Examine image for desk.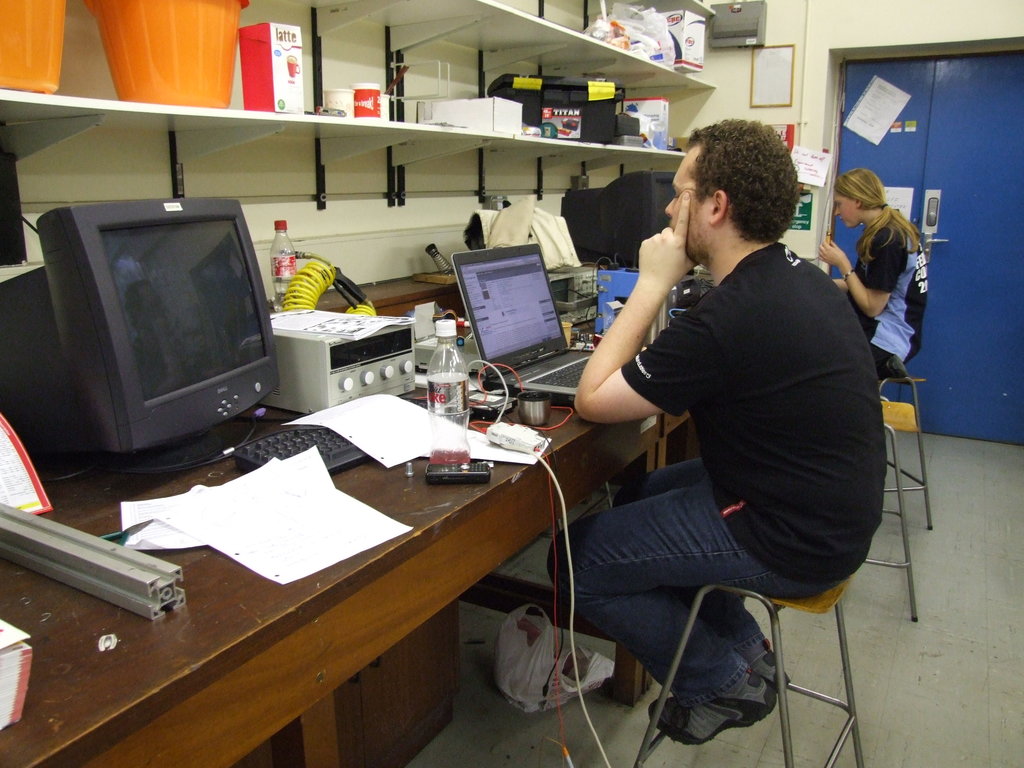
Examination result: <region>0, 413, 691, 767</region>.
